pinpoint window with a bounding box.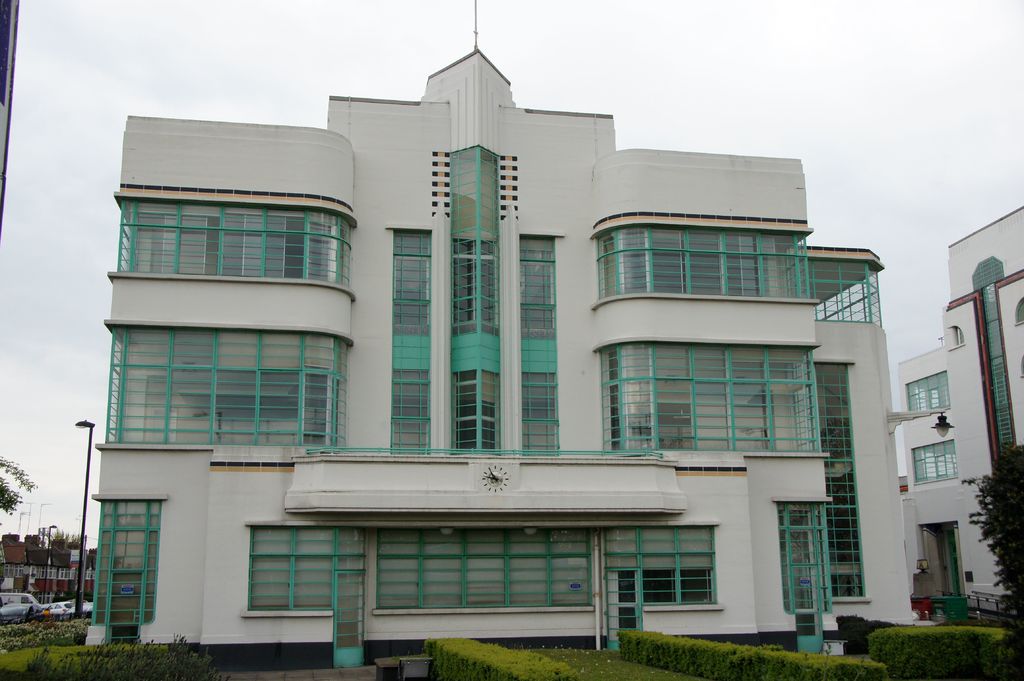
box=[974, 258, 1011, 292].
